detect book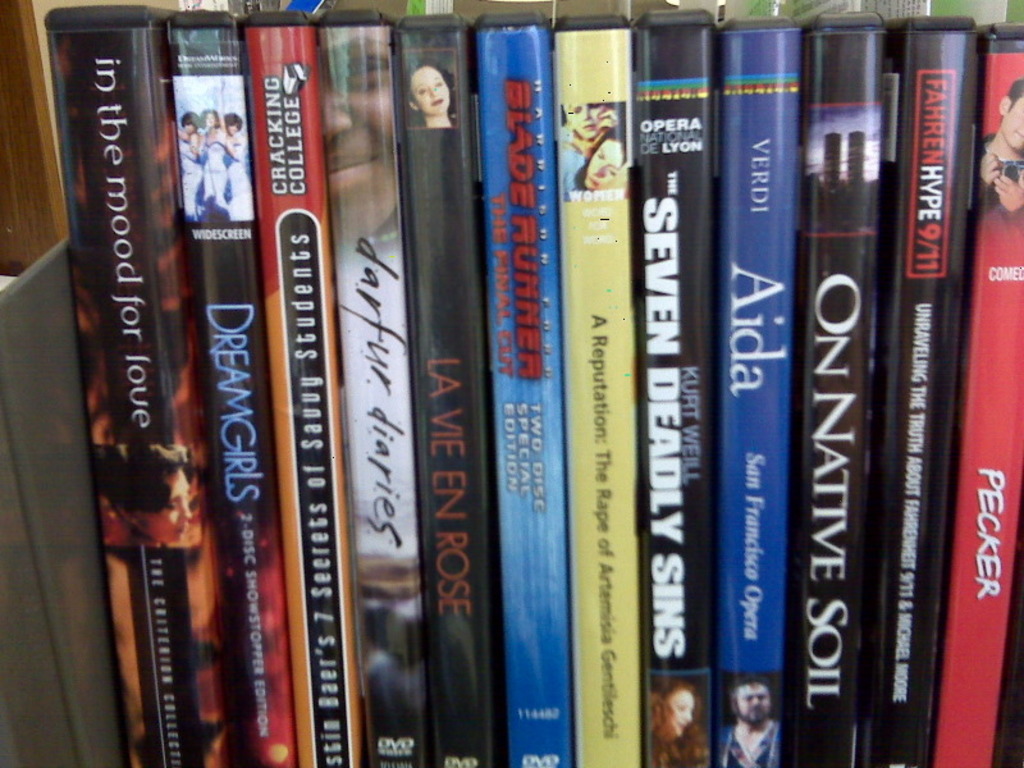
<region>44, 4, 238, 767</region>
